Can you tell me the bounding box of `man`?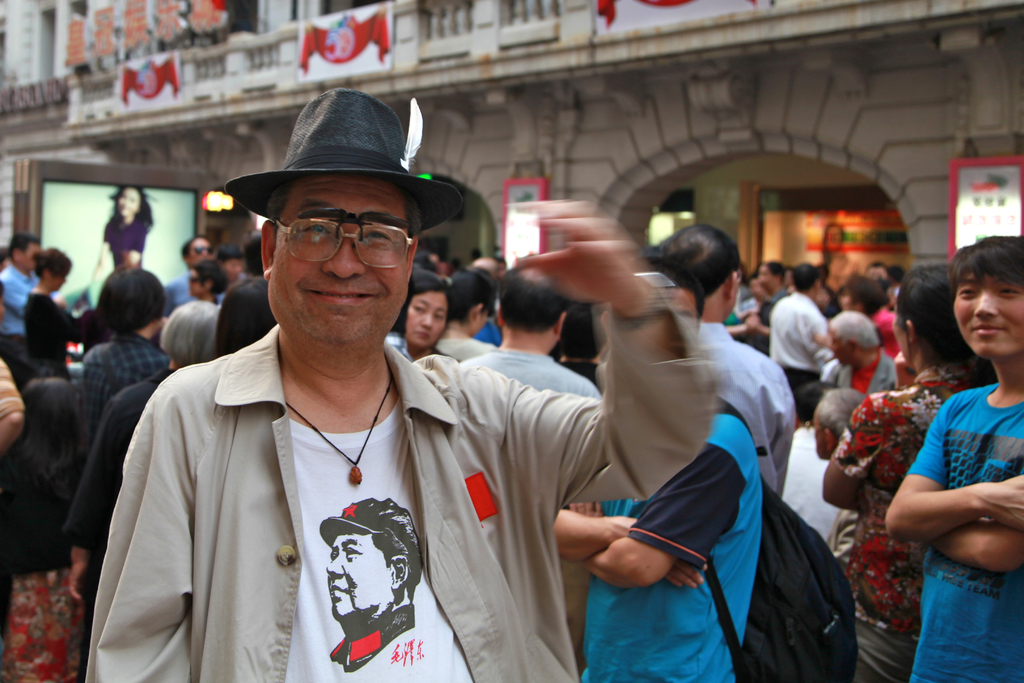
766:265:834:424.
